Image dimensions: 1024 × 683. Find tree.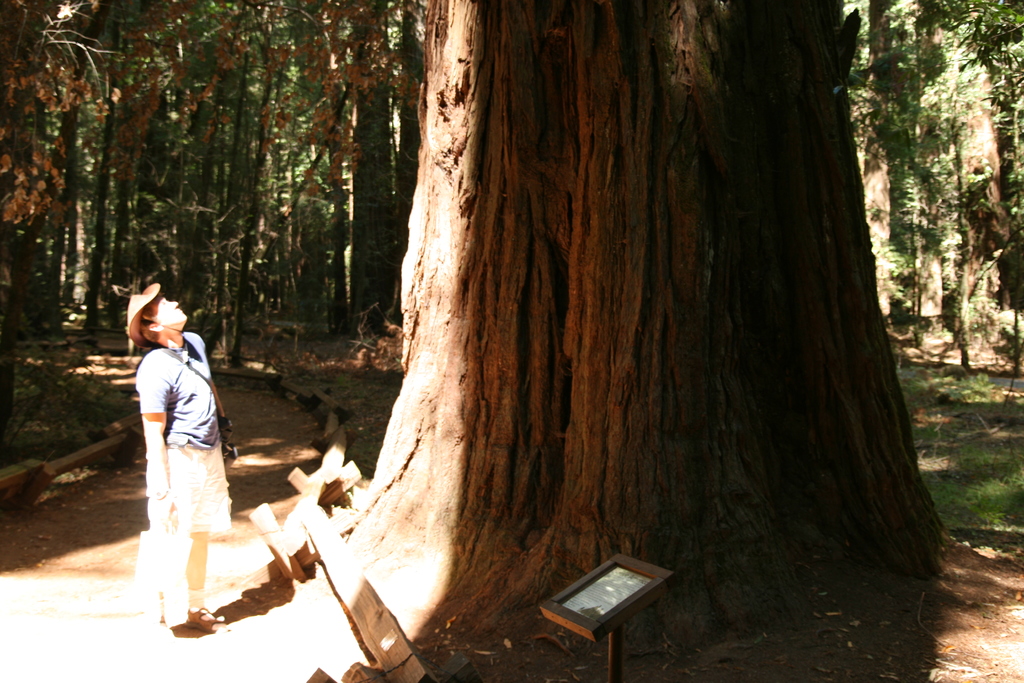
detection(840, 1, 990, 370).
